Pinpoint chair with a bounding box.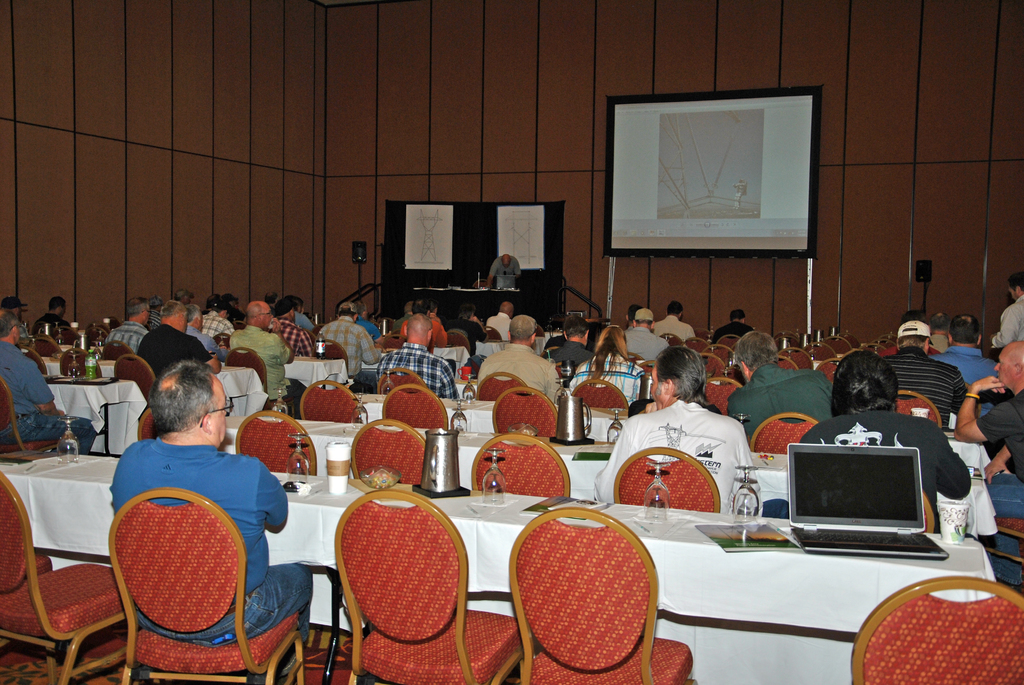
detection(391, 329, 401, 340).
